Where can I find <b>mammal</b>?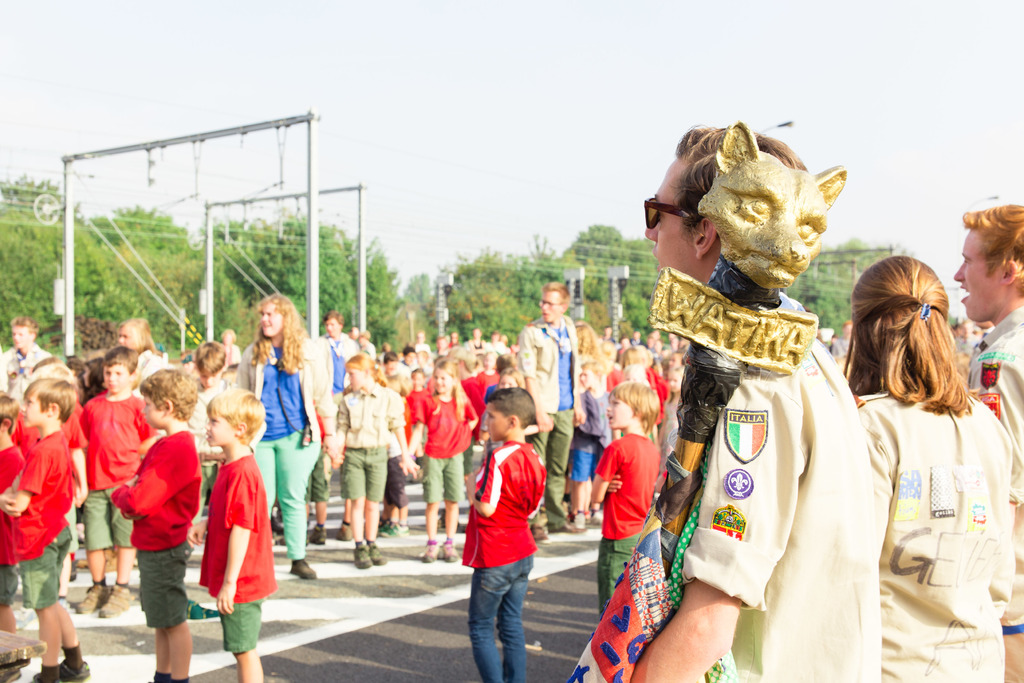
You can find it at select_region(564, 124, 882, 682).
